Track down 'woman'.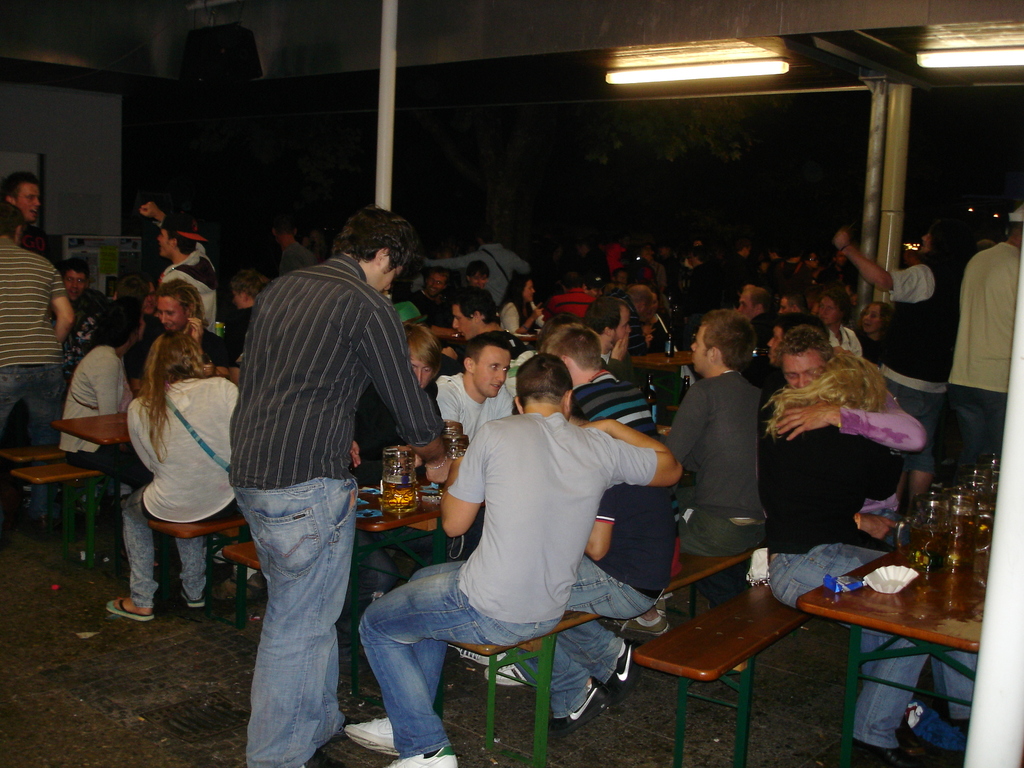
Tracked to (left=108, top=325, right=241, bottom=616).
